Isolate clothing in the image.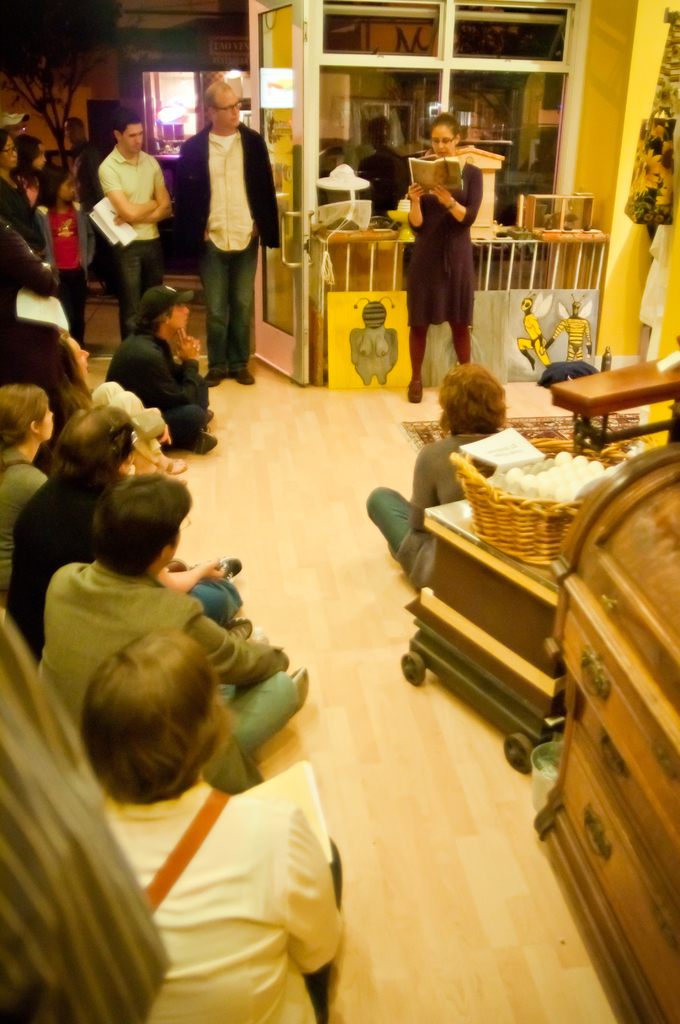
Isolated region: 18:178:48:230.
